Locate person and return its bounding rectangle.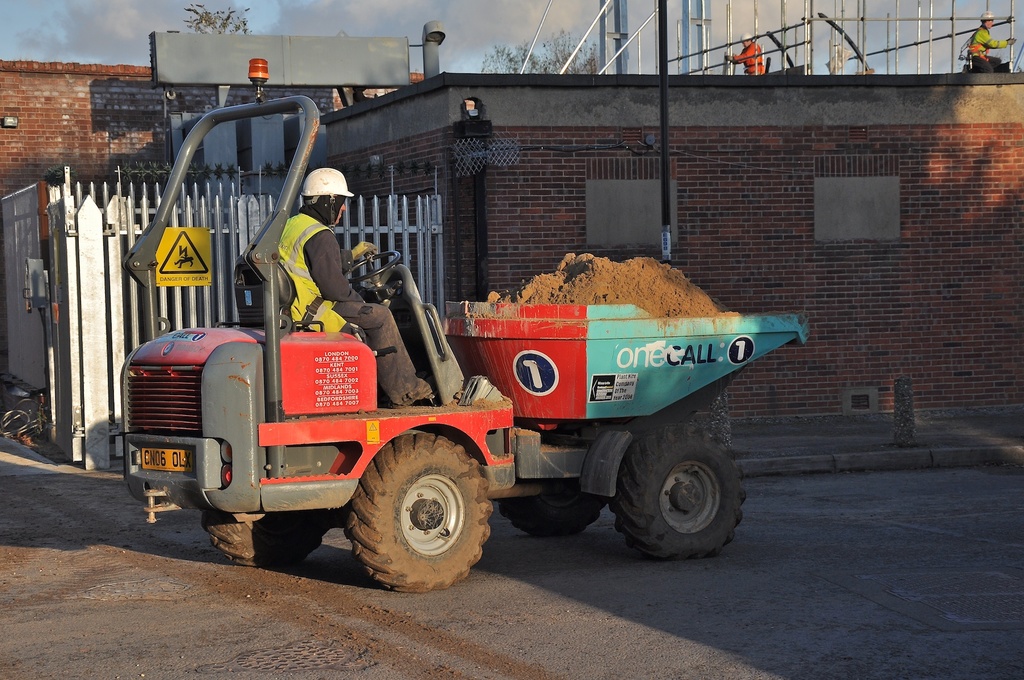
<region>956, 8, 1023, 76</region>.
